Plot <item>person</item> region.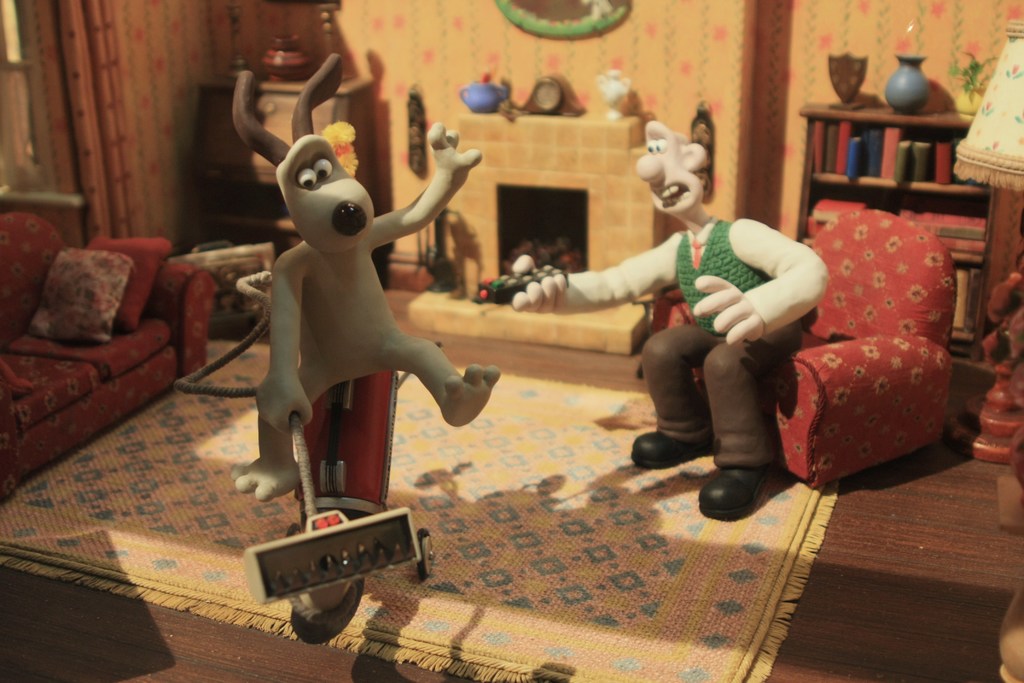
Plotted at [x1=508, y1=124, x2=829, y2=527].
